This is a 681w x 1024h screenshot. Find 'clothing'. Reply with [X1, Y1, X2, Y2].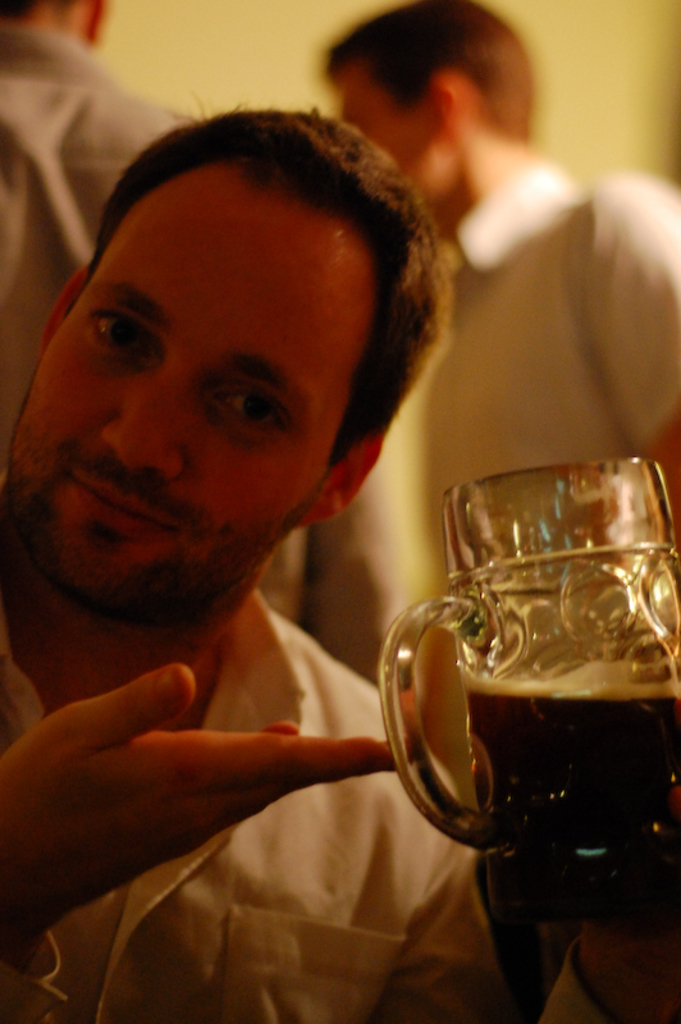
[408, 146, 680, 602].
